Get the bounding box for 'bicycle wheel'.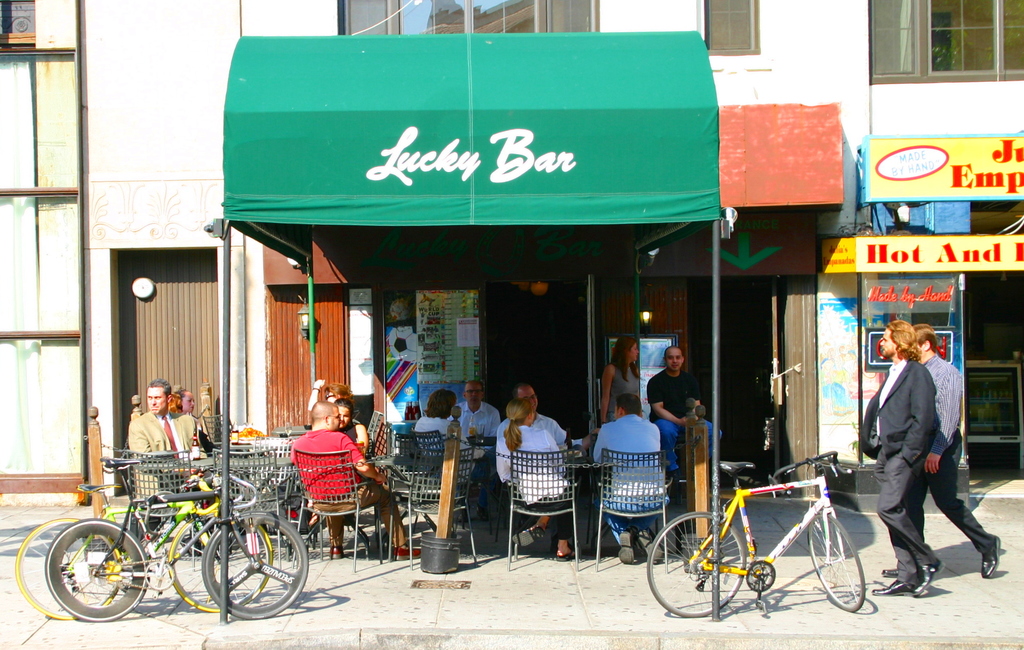
(x1=648, y1=511, x2=748, y2=617).
